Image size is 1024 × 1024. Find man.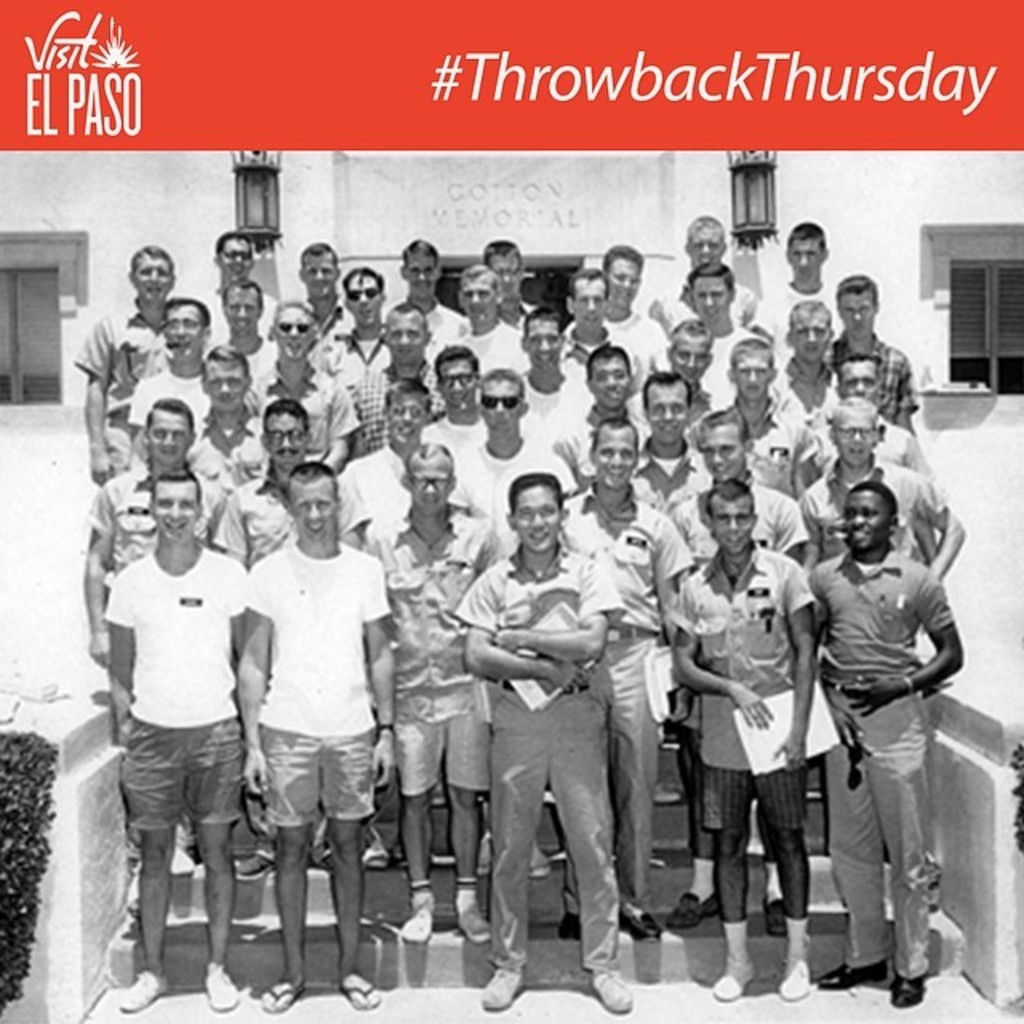
{"left": 666, "top": 214, "right": 757, "bottom": 326}.
